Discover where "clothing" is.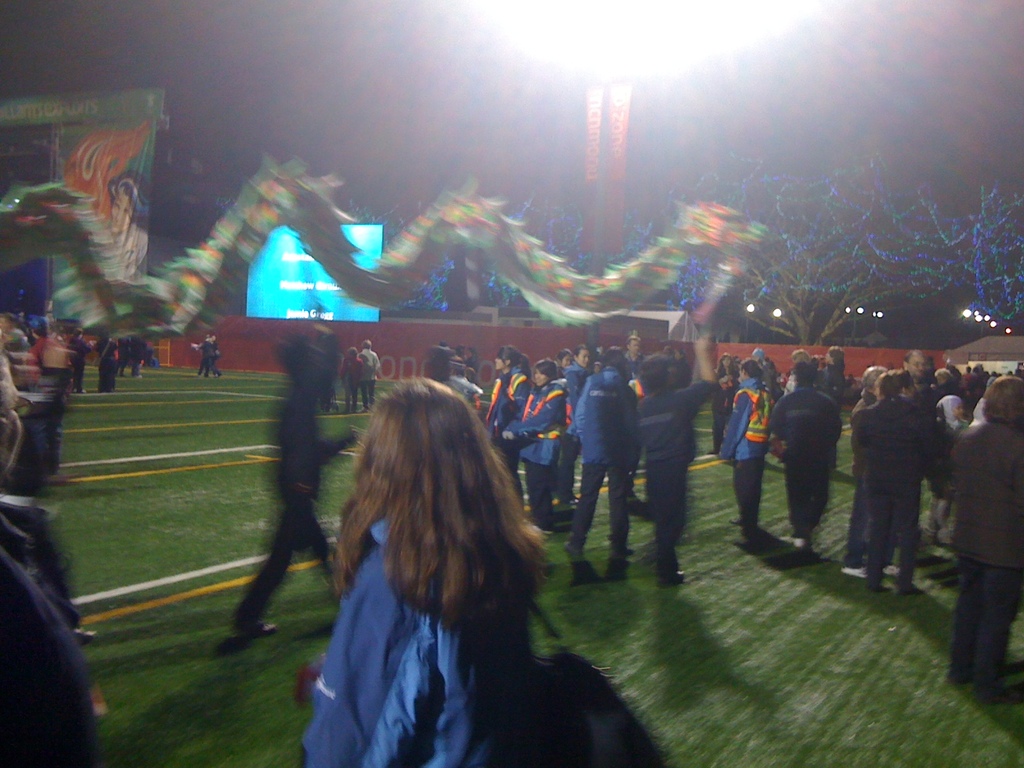
Discovered at 768:388:842:541.
